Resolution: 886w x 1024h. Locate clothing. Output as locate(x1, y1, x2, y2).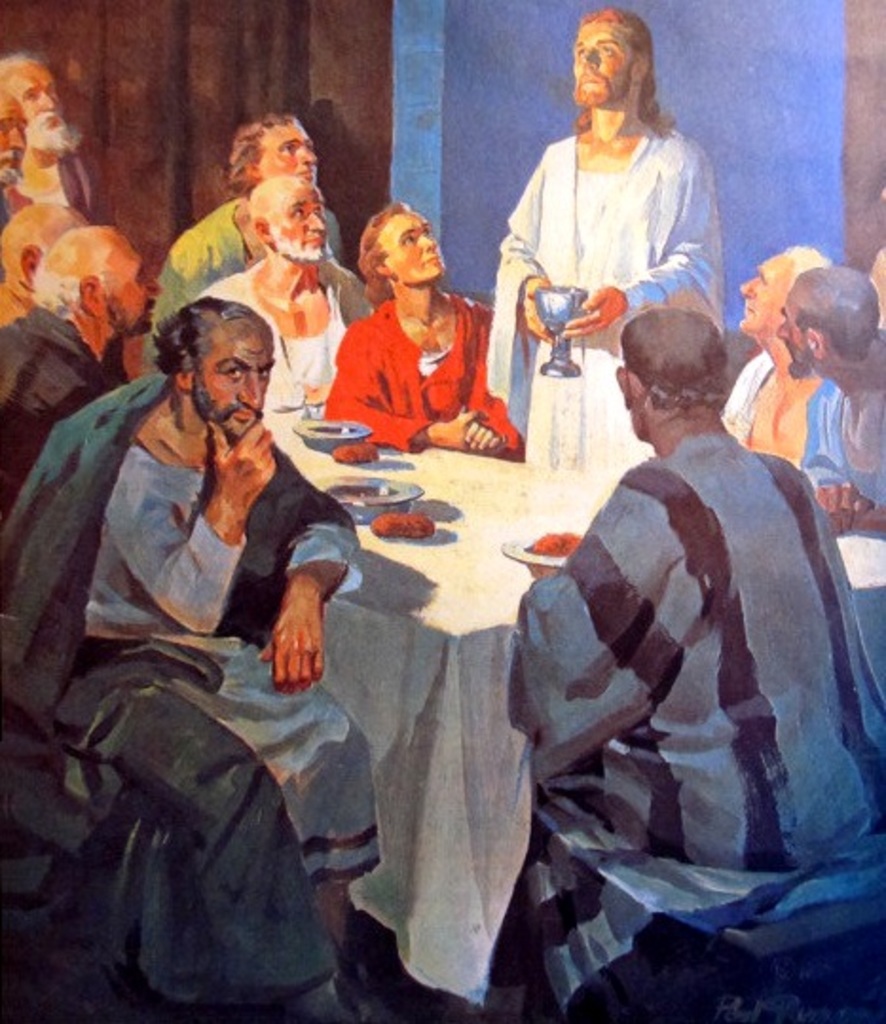
locate(0, 372, 362, 1013).
